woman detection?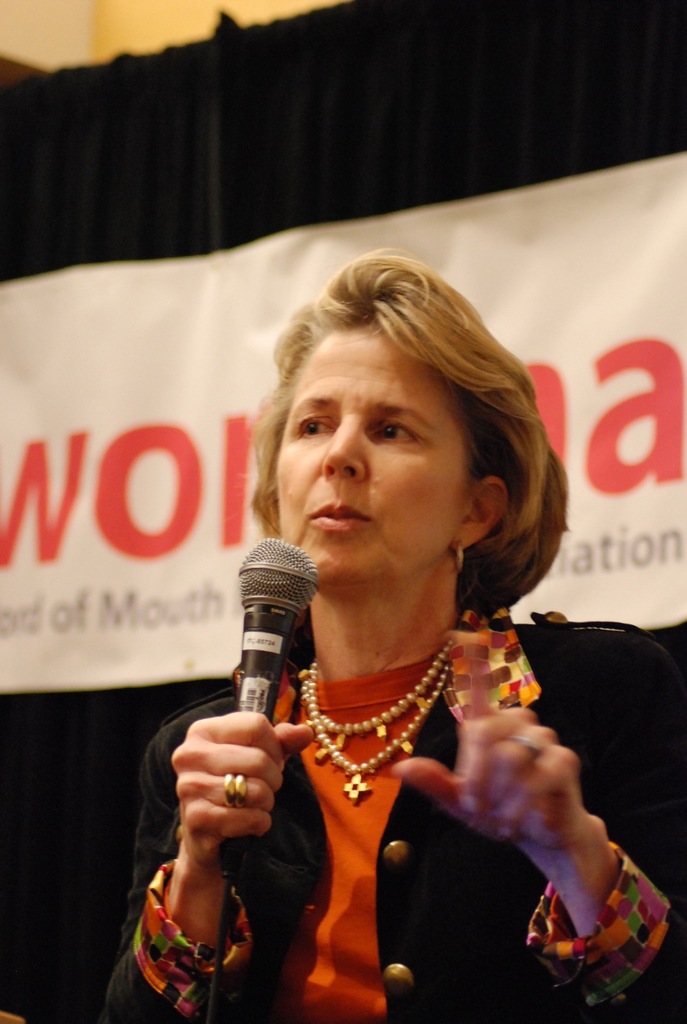
bbox=[159, 229, 598, 1023]
